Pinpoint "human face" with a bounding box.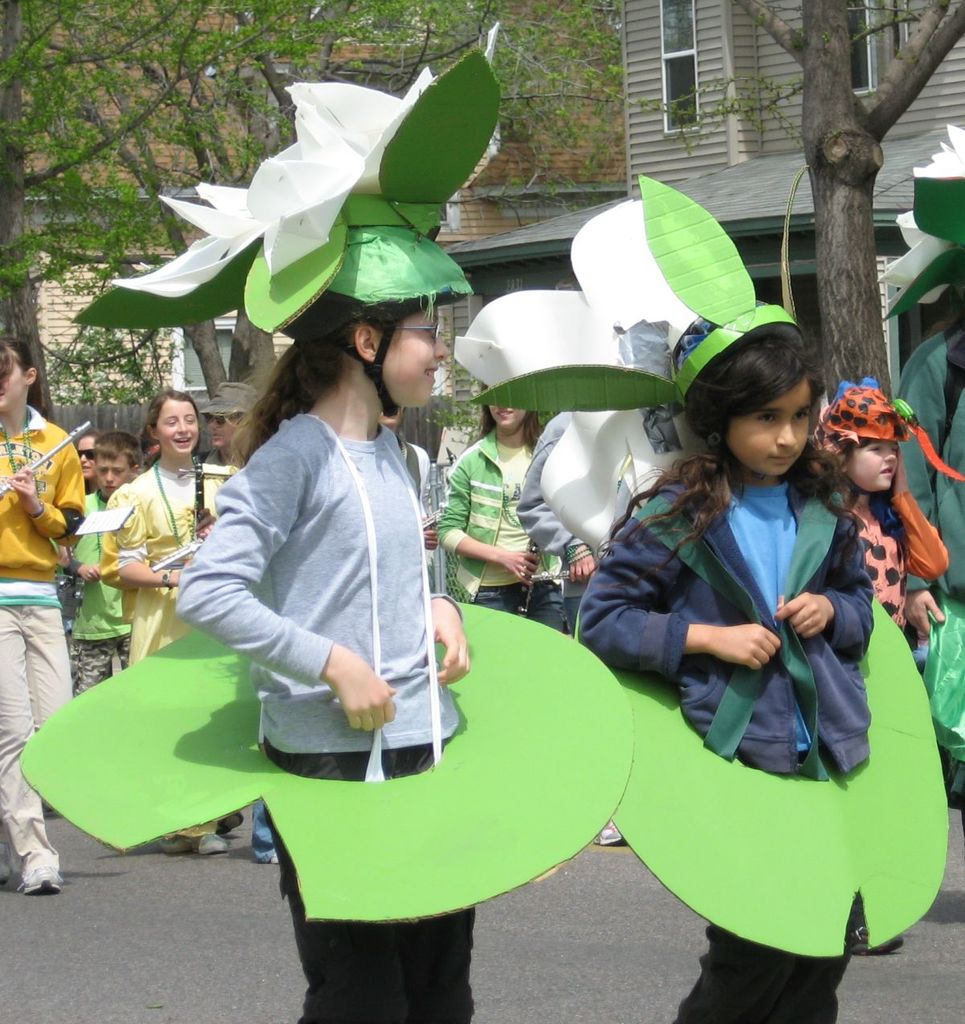
pyautogui.locateOnScreen(0, 363, 28, 422).
